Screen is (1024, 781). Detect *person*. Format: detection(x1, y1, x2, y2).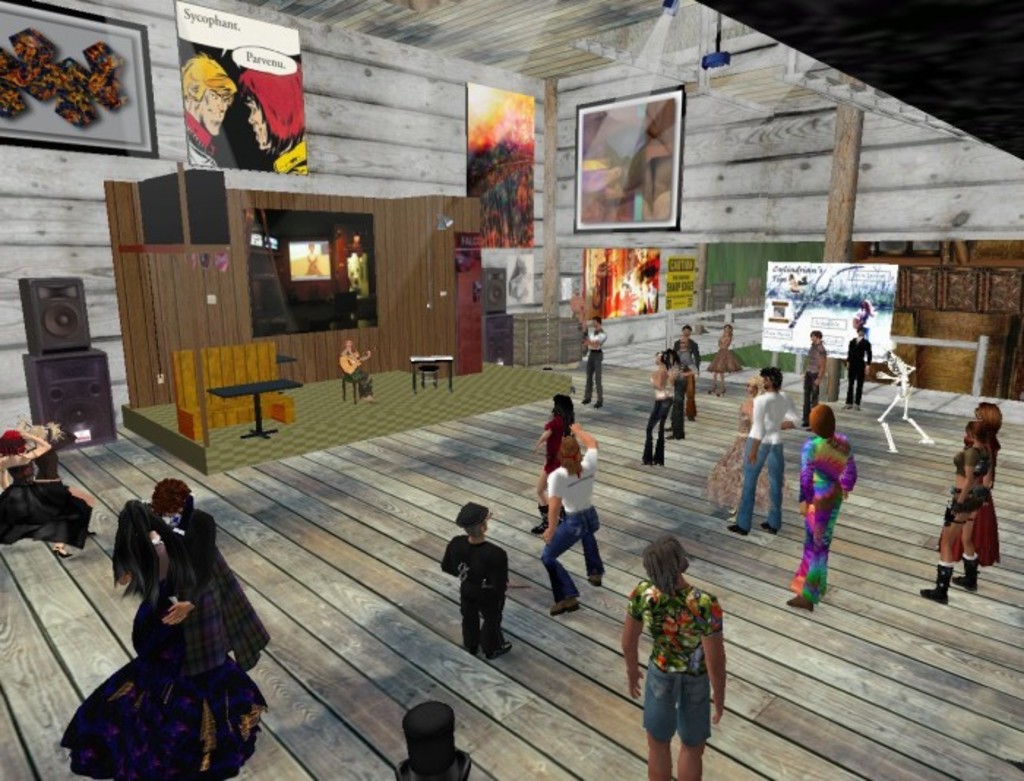
detection(670, 320, 704, 423).
